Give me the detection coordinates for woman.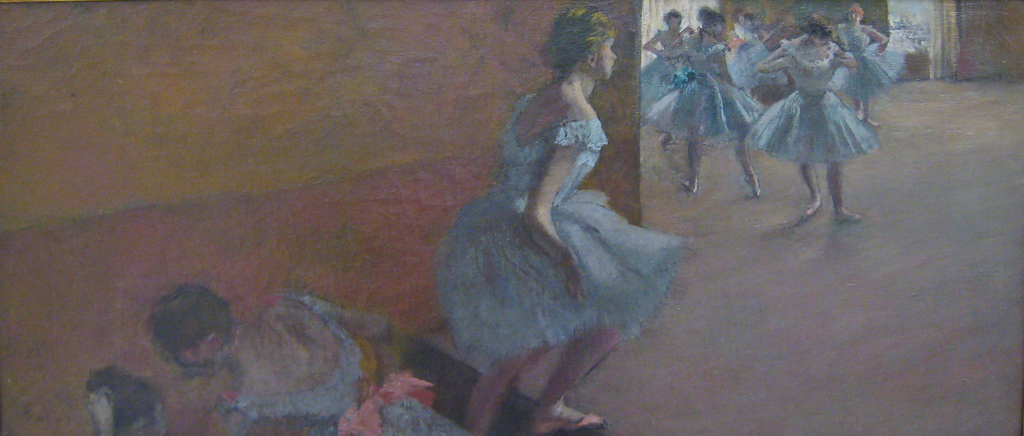
[433,0,687,435].
